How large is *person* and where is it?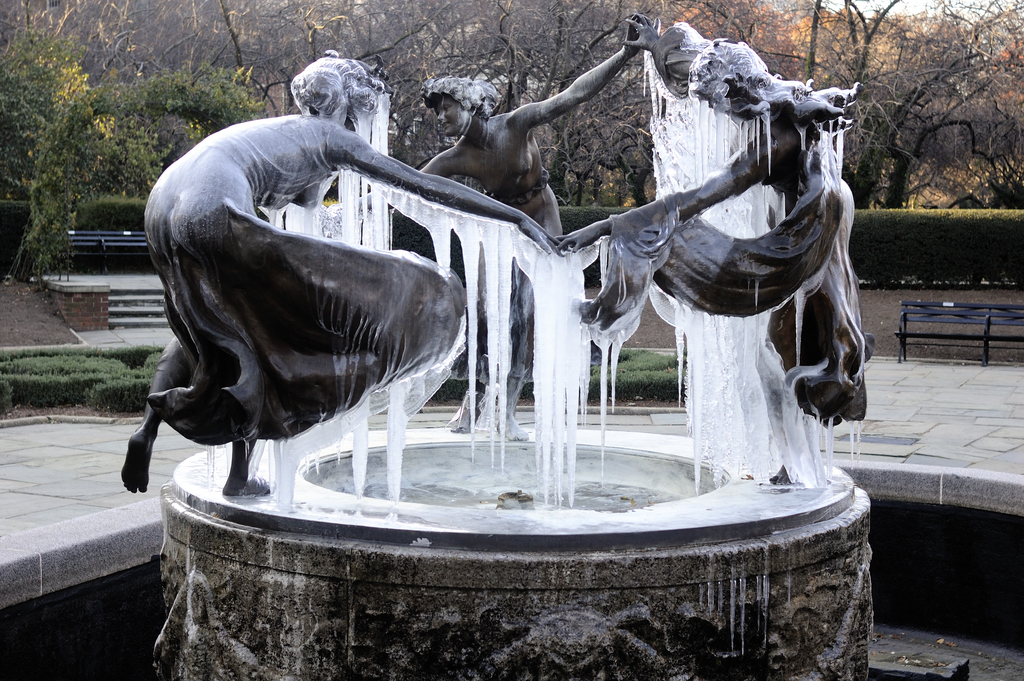
Bounding box: <region>122, 57, 554, 489</region>.
